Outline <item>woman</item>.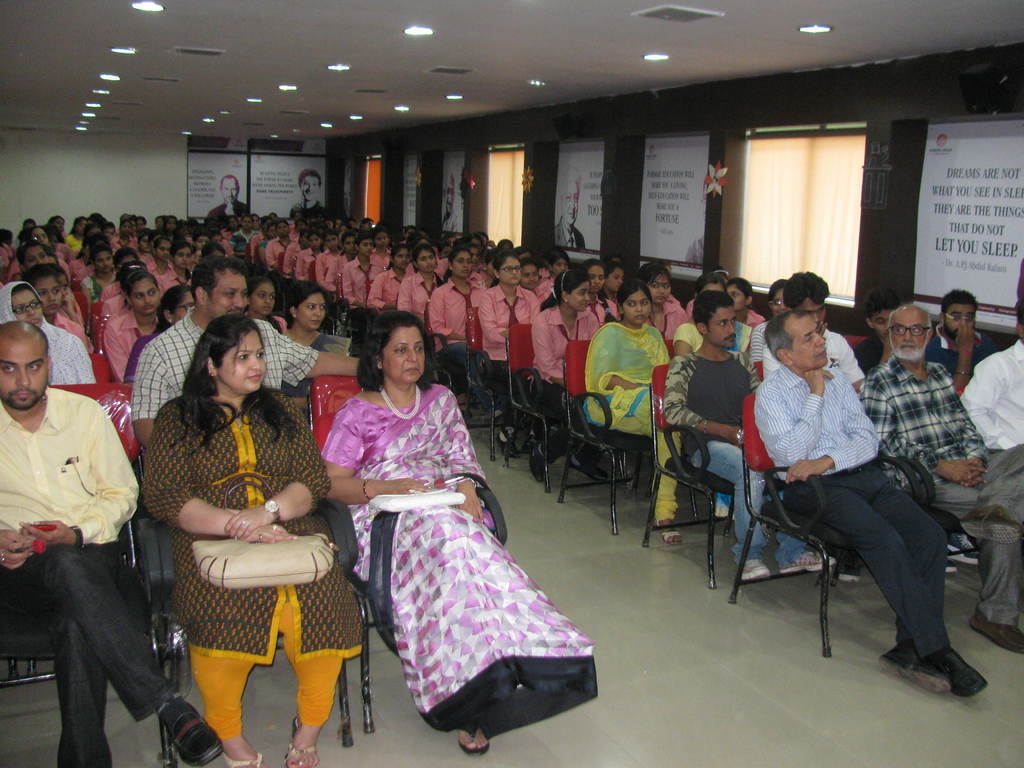
Outline: detection(337, 234, 361, 276).
